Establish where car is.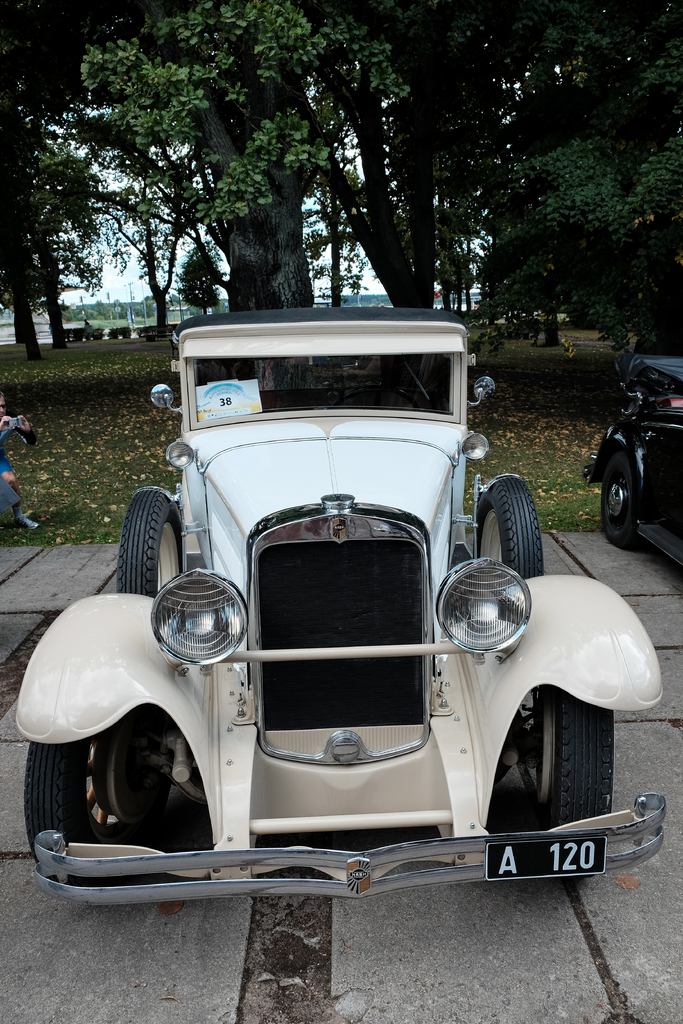
Established at {"left": 580, "top": 346, "right": 682, "bottom": 547}.
